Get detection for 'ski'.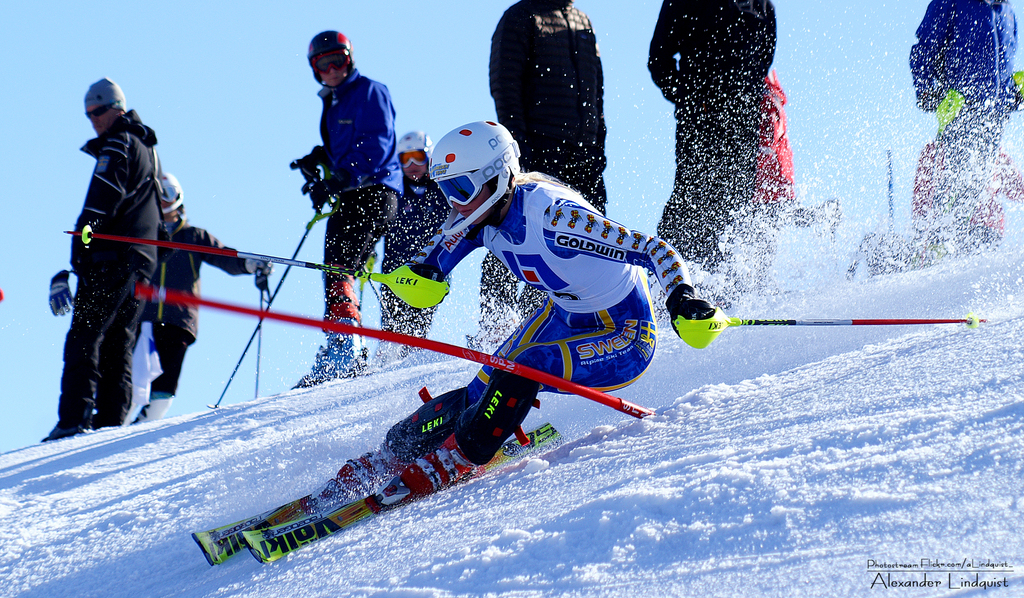
Detection: bbox=[141, 303, 653, 539].
